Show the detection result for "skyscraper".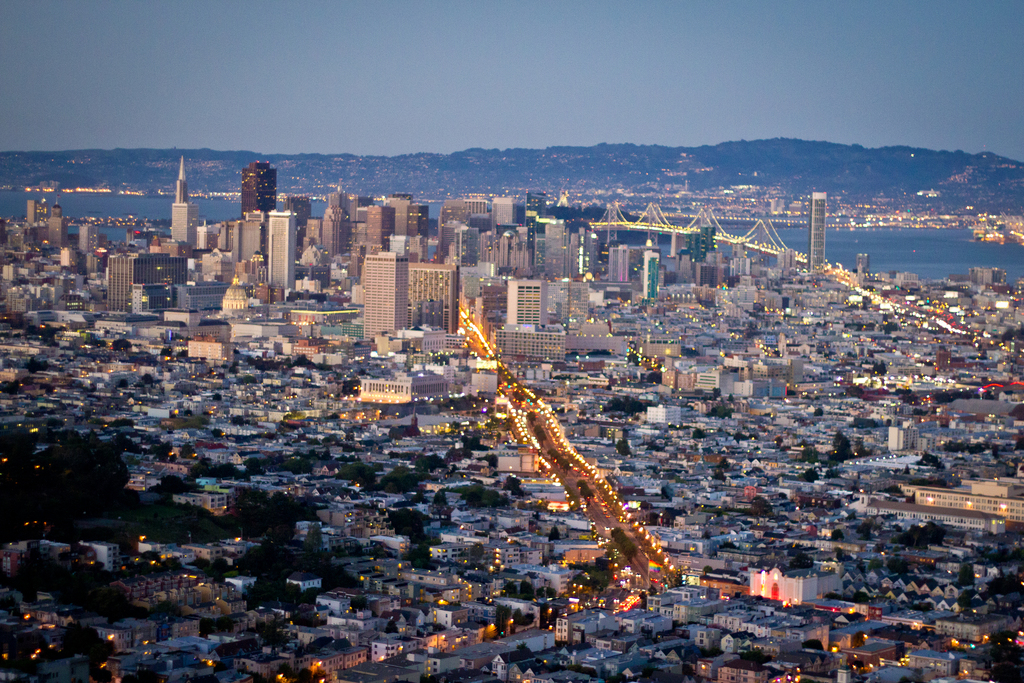
pyautogui.locateOnScreen(434, 214, 475, 270).
